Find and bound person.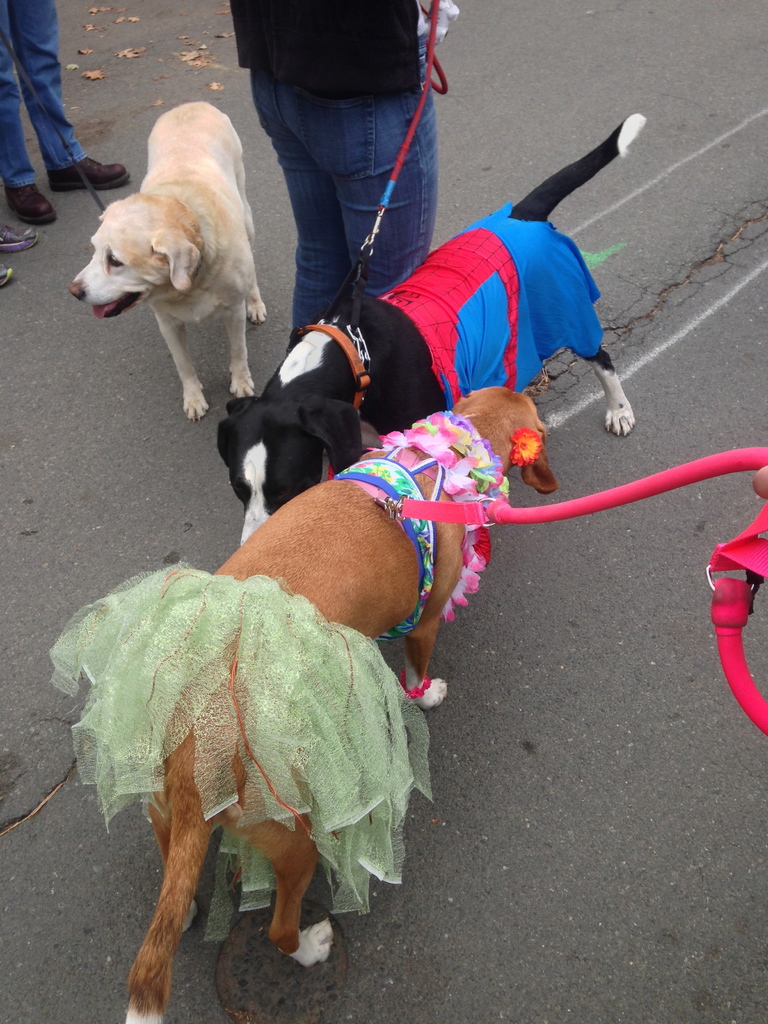
Bound: Rect(0, 226, 37, 287).
